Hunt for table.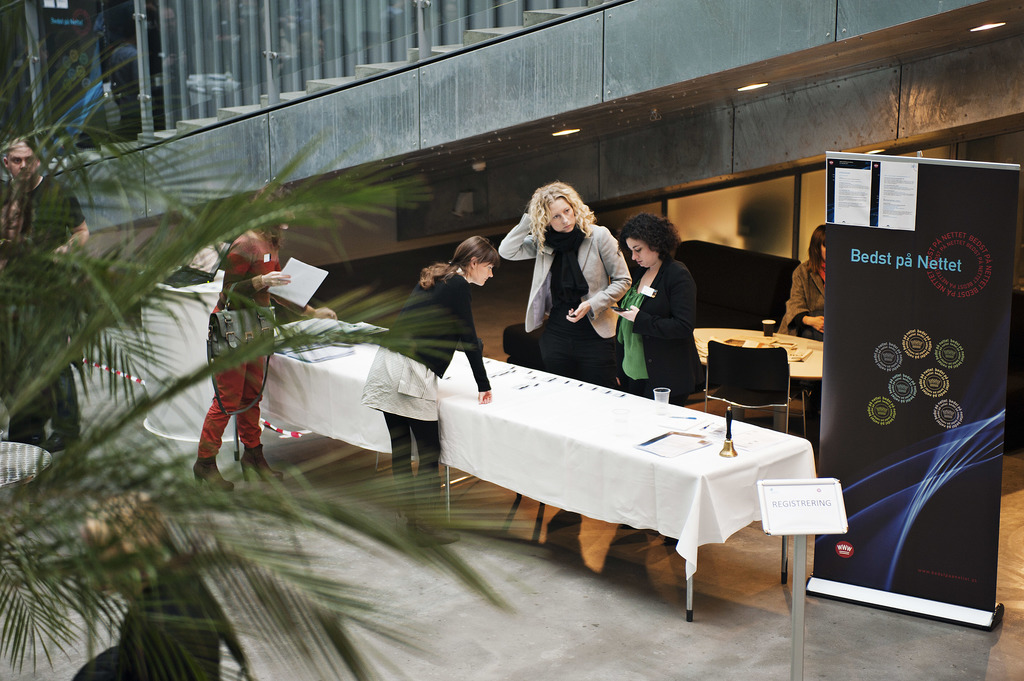
Hunted down at [x1=259, y1=318, x2=414, y2=470].
